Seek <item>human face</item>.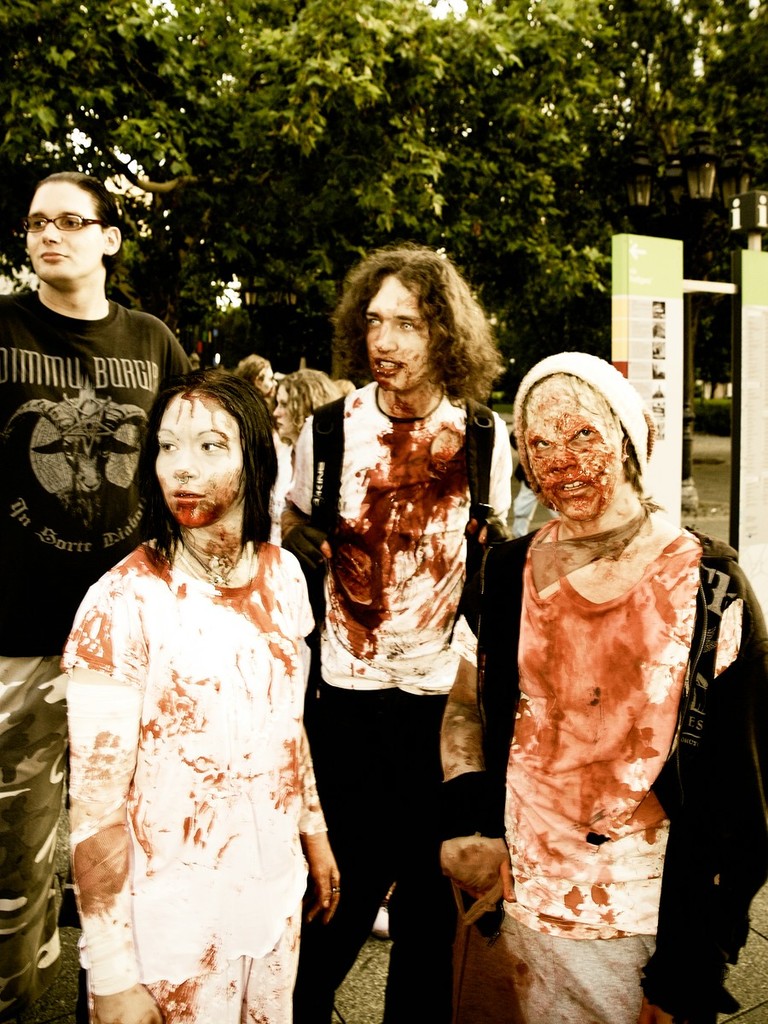
[26,183,103,286].
